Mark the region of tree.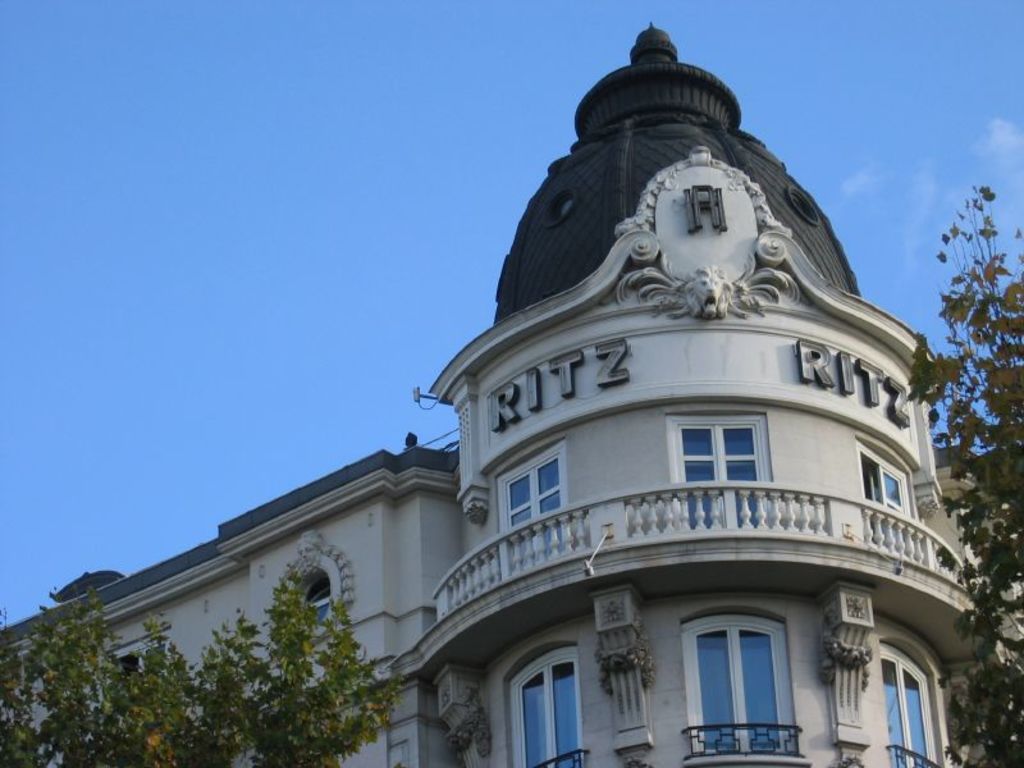
Region: left=909, top=179, right=1023, bottom=764.
